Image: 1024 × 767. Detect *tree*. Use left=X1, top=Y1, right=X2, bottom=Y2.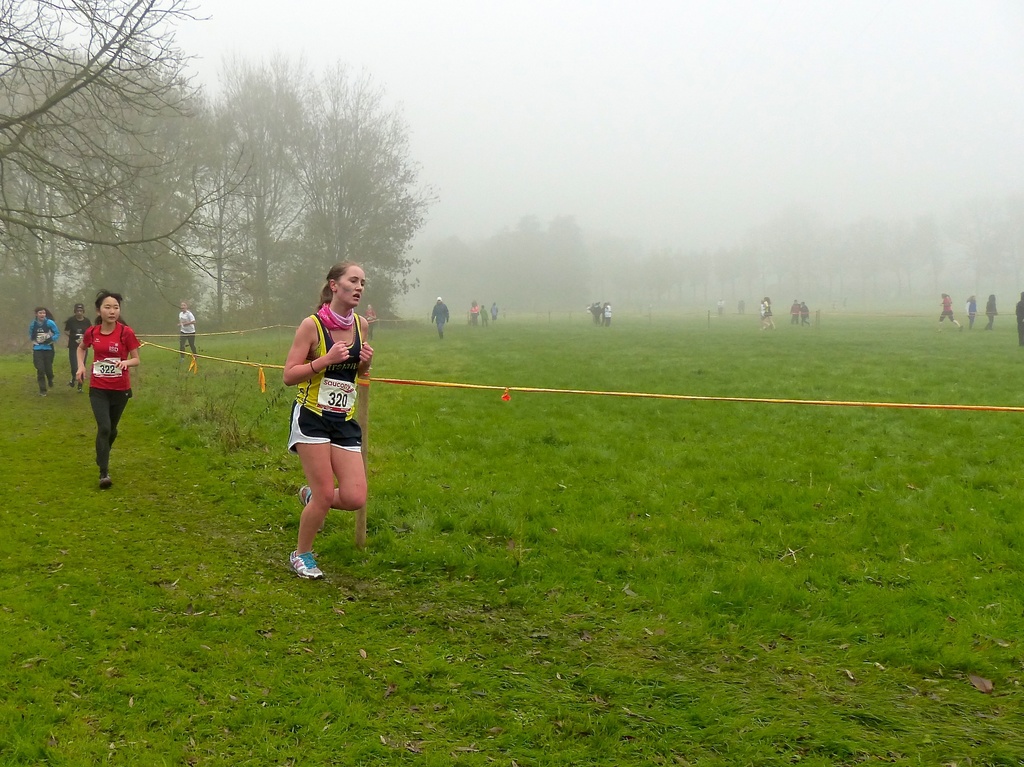
left=0, top=0, right=200, bottom=347.
